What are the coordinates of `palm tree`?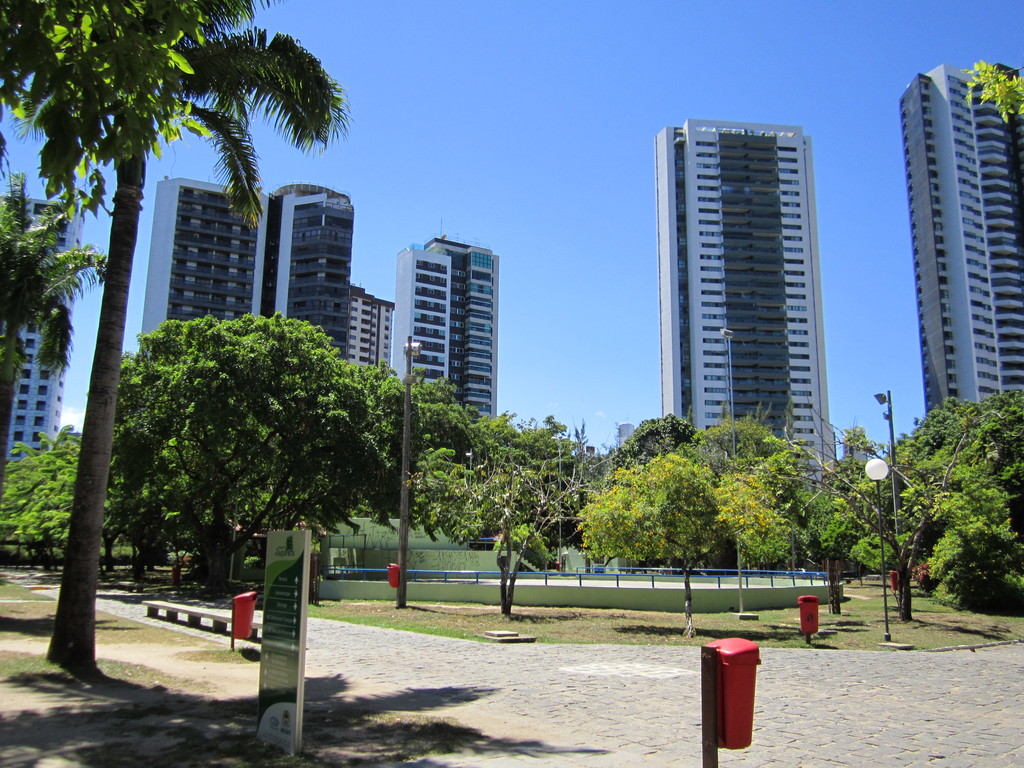
<bbox>159, 429, 249, 576</bbox>.
